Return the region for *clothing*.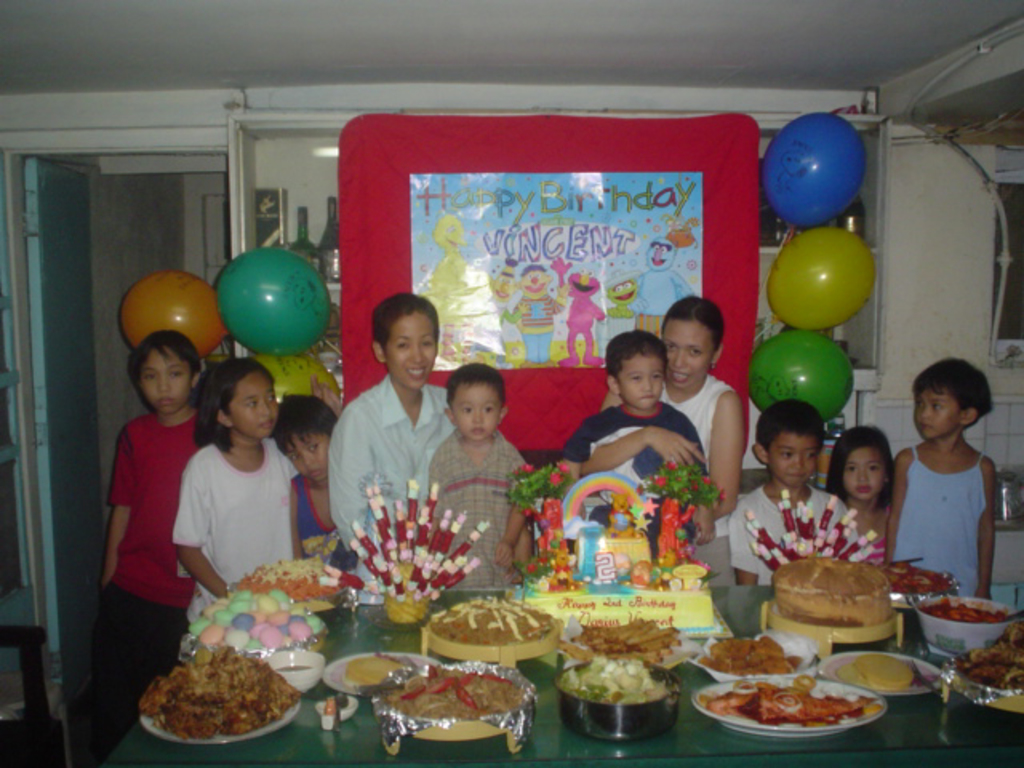
l=893, t=408, r=1005, b=605.
